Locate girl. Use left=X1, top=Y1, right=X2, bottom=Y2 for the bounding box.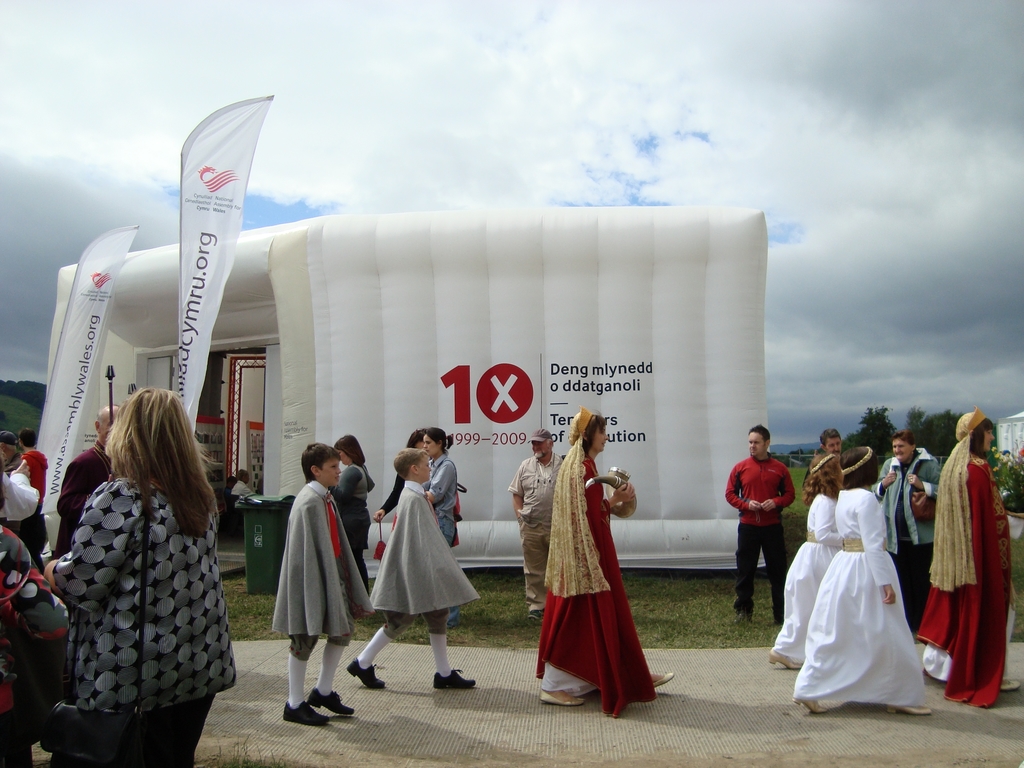
left=527, top=403, right=672, bottom=710.
